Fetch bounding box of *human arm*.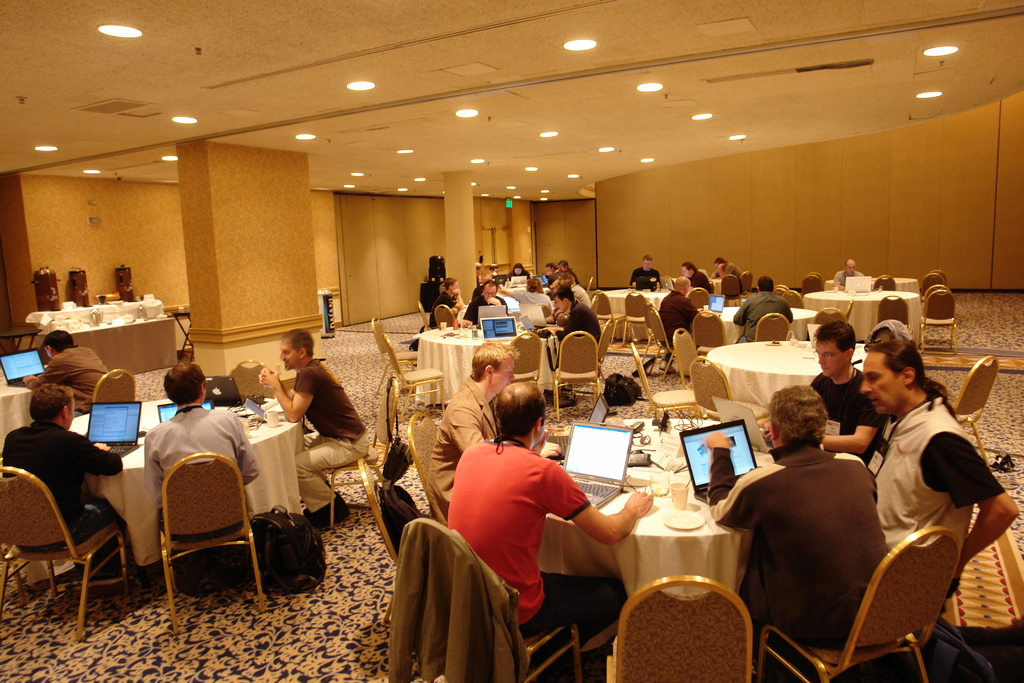
Bbox: x1=232, y1=414, x2=261, y2=488.
